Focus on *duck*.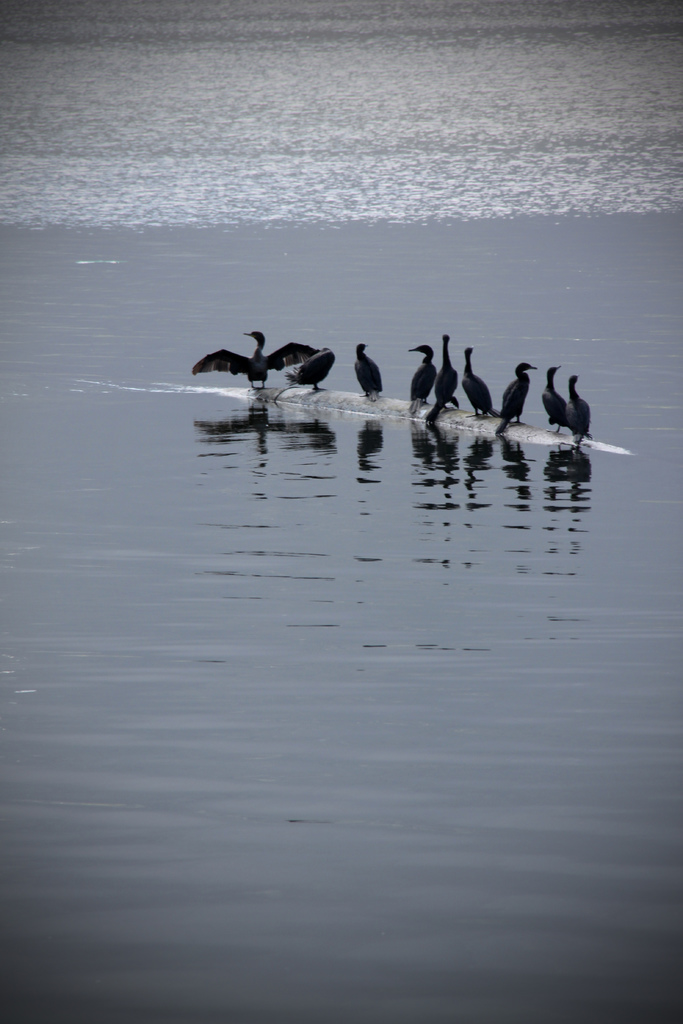
Focused at bbox=(427, 328, 461, 430).
